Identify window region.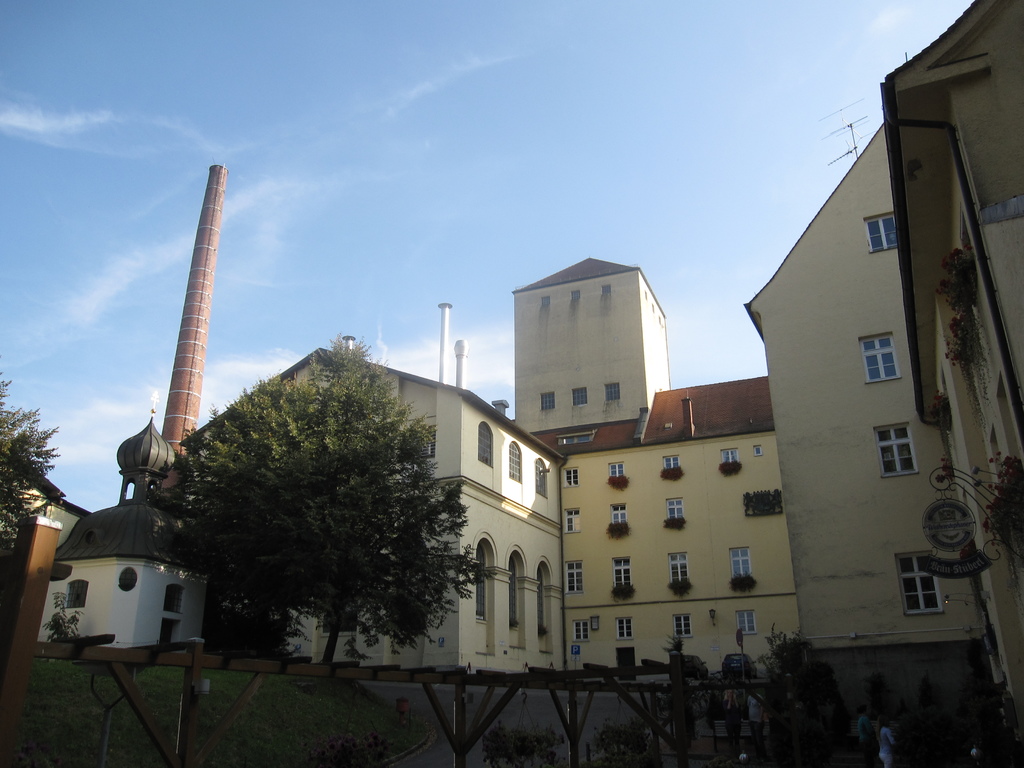
Region: (x1=753, y1=444, x2=760, y2=456).
